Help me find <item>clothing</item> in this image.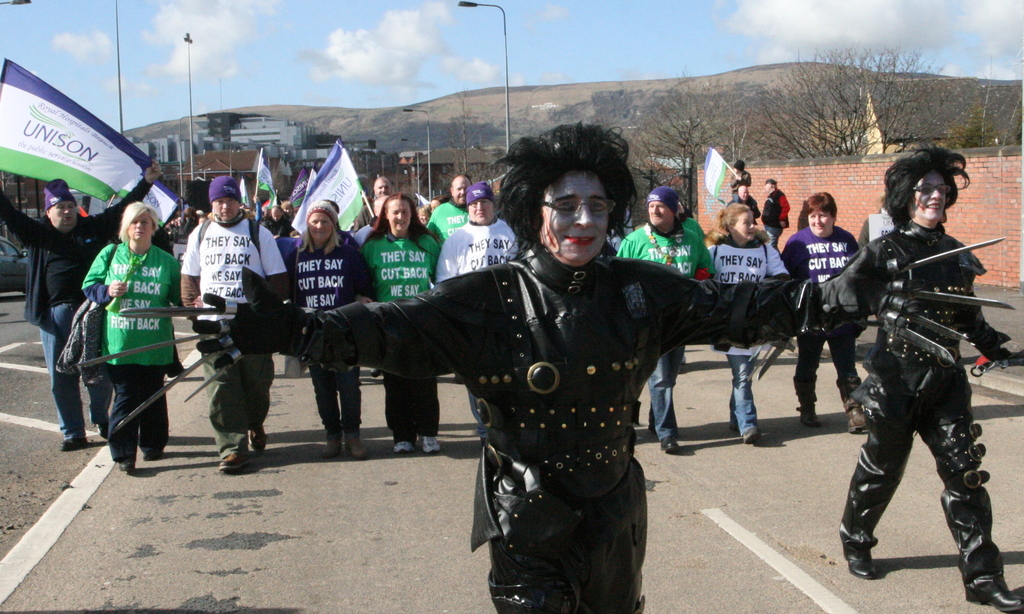
Found it: 730/193/758/224.
